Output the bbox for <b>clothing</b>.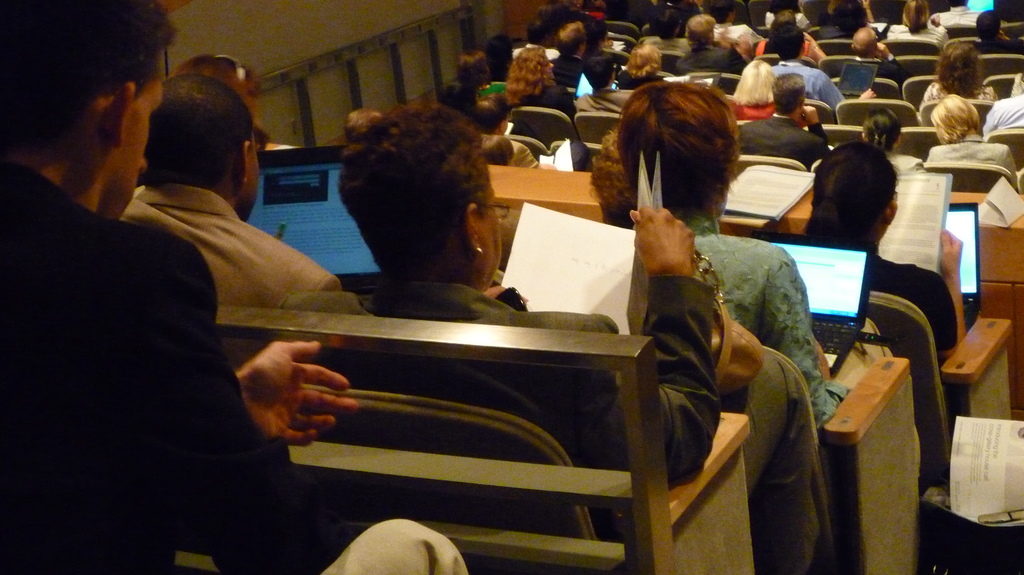
x1=453 y1=73 x2=511 y2=108.
